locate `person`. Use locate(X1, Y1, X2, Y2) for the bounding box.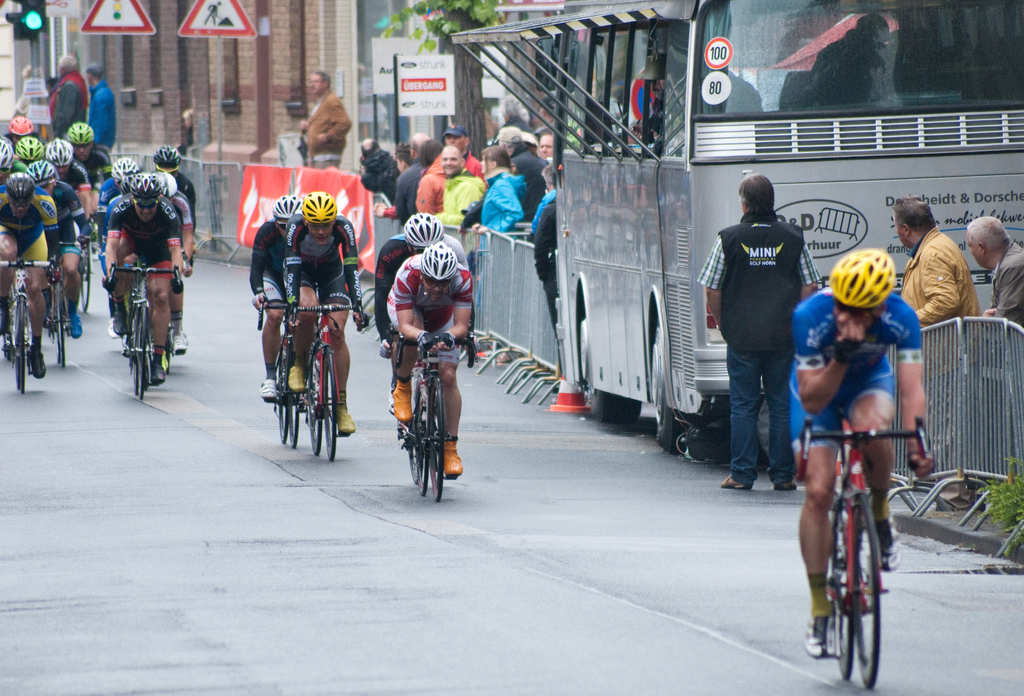
locate(279, 190, 374, 432).
